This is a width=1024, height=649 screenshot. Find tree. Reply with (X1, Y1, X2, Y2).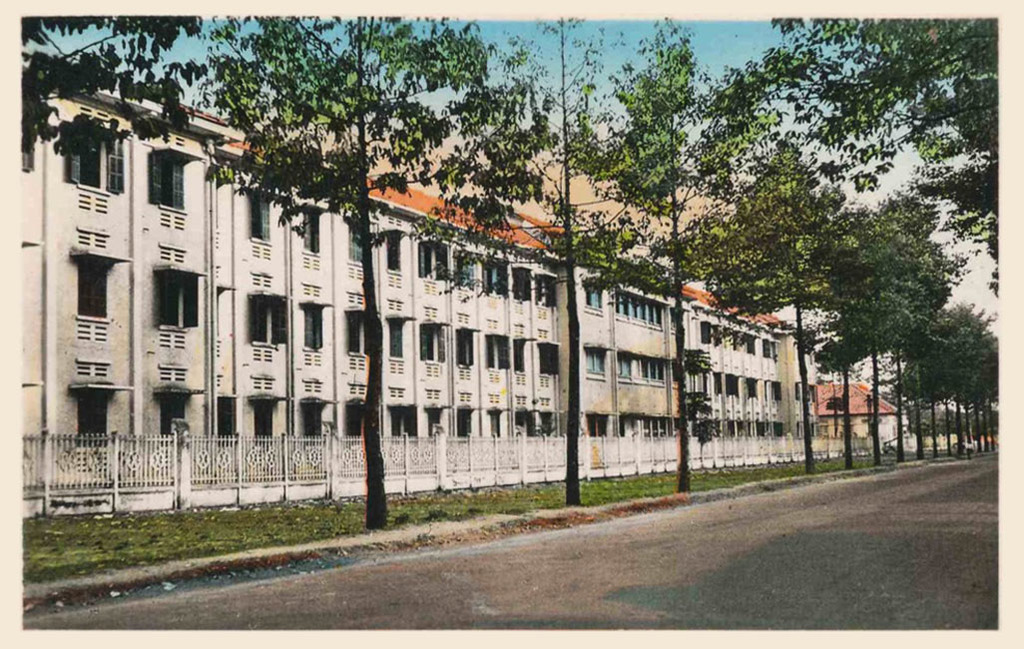
(23, 15, 204, 161).
